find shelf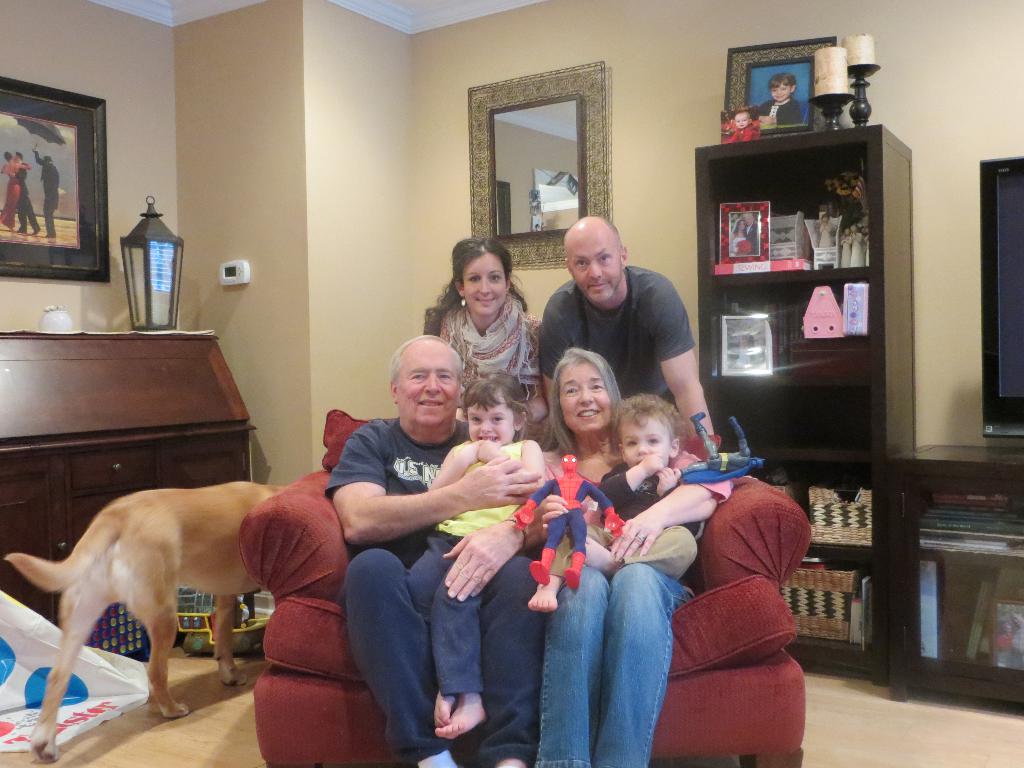
left=702, top=399, right=892, bottom=685
